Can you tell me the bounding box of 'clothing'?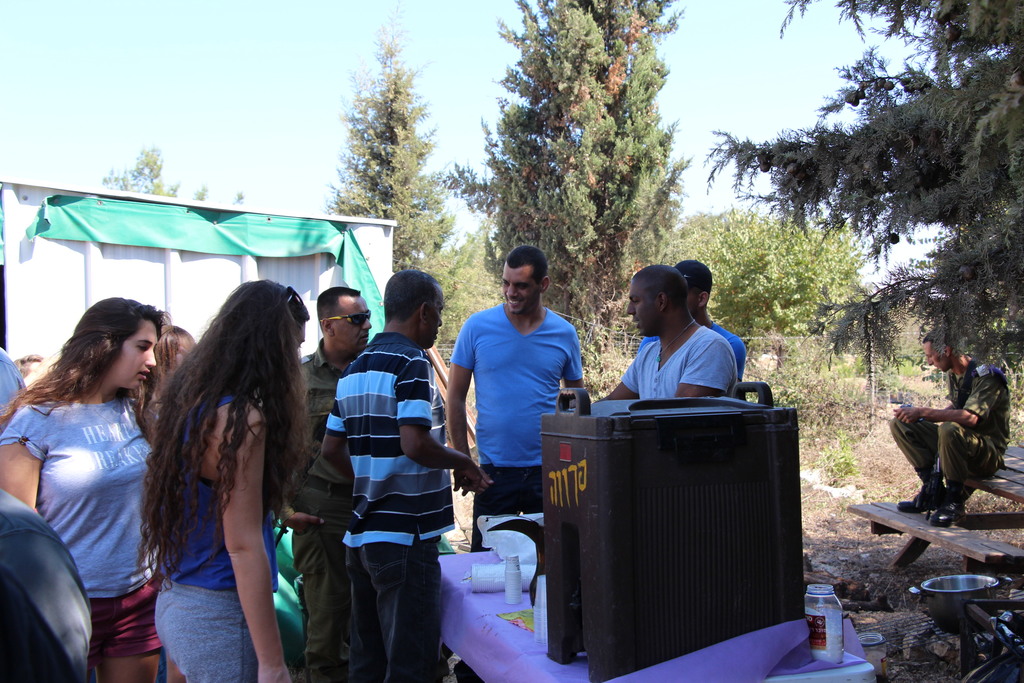
(0,342,34,427).
